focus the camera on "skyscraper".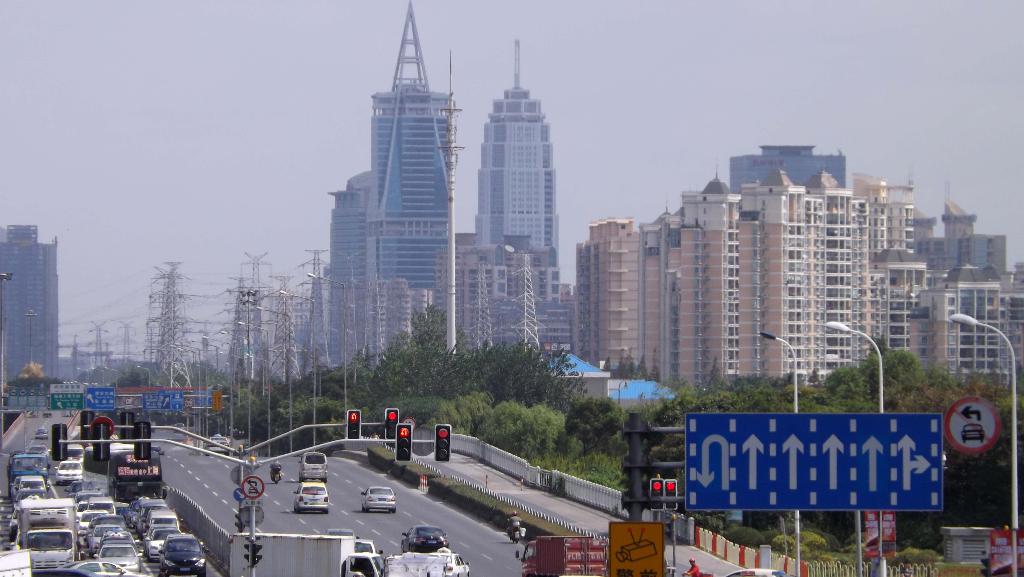
Focus region: {"left": 0, "top": 220, "right": 59, "bottom": 377}.
